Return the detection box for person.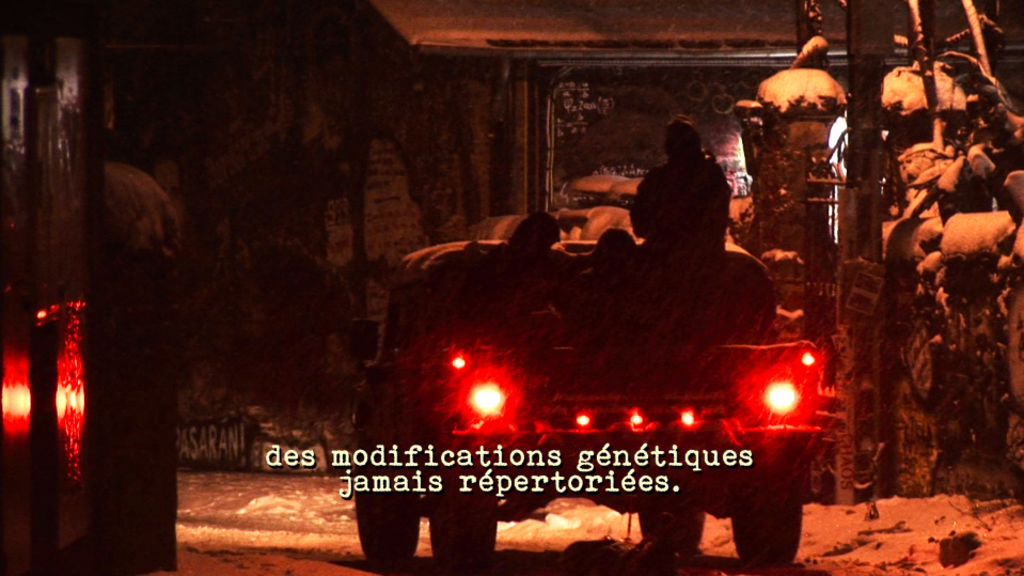
[653,115,738,320].
